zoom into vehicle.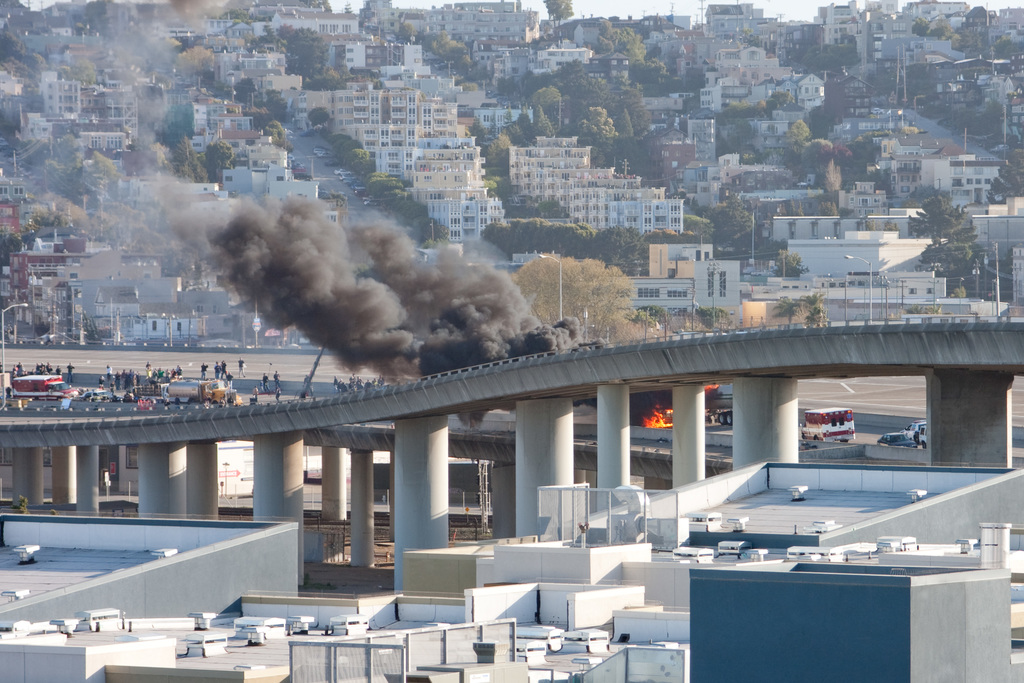
Zoom target: {"left": 711, "top": 384, "right": 736, "bottom": 427}.
